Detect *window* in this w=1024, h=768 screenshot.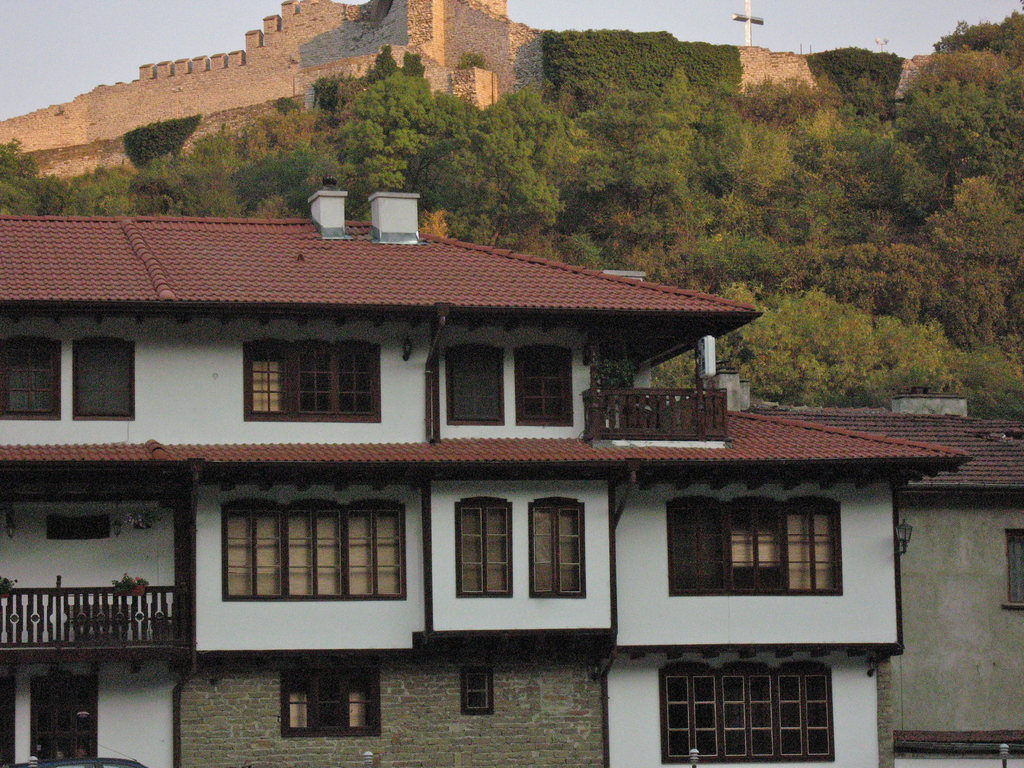
Detection: 278,666,384,737.
